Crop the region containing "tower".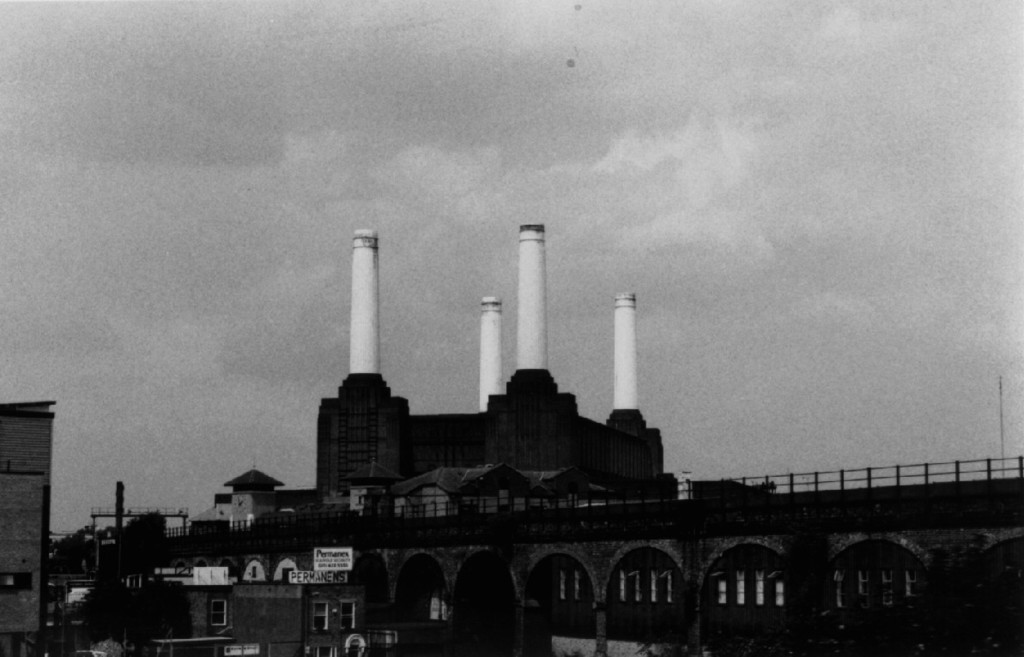
Crop region: <region>307, 365, 416, 489</region>.
